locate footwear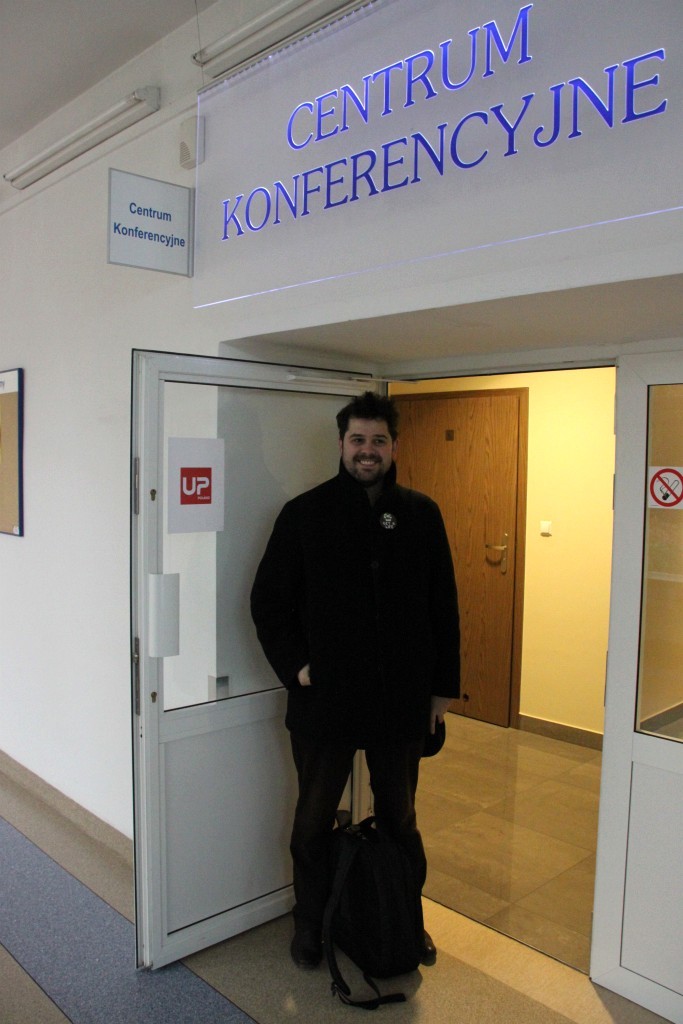
<bbox>423, 913, 443, 965</bbox>
